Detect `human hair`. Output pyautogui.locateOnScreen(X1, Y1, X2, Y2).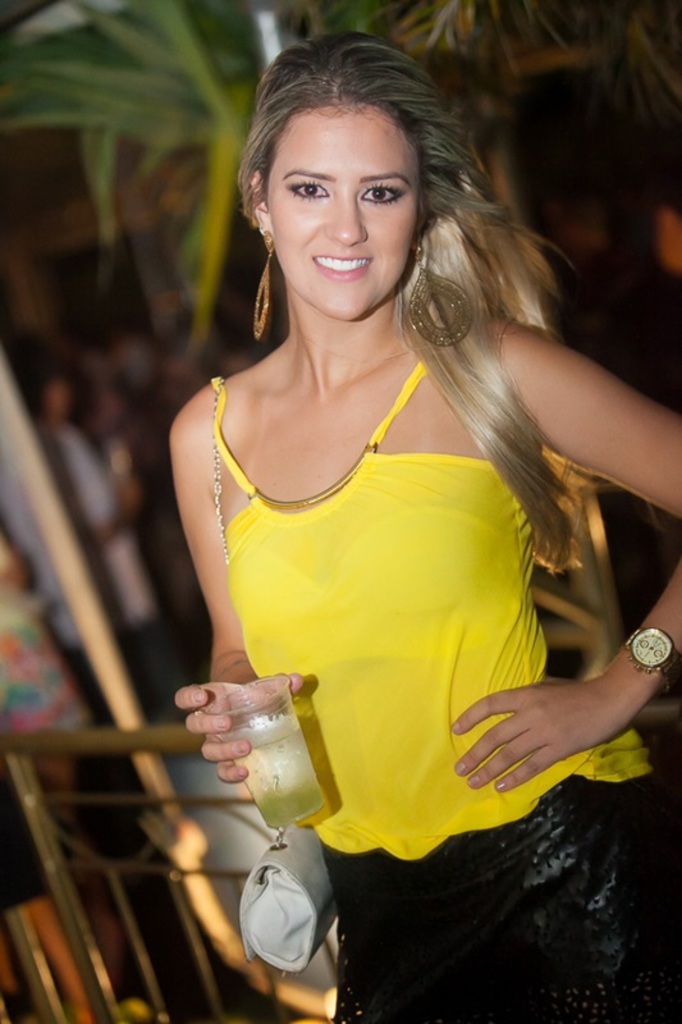
pyautogui.locateOnScreen(183, 31, 591, 632).
